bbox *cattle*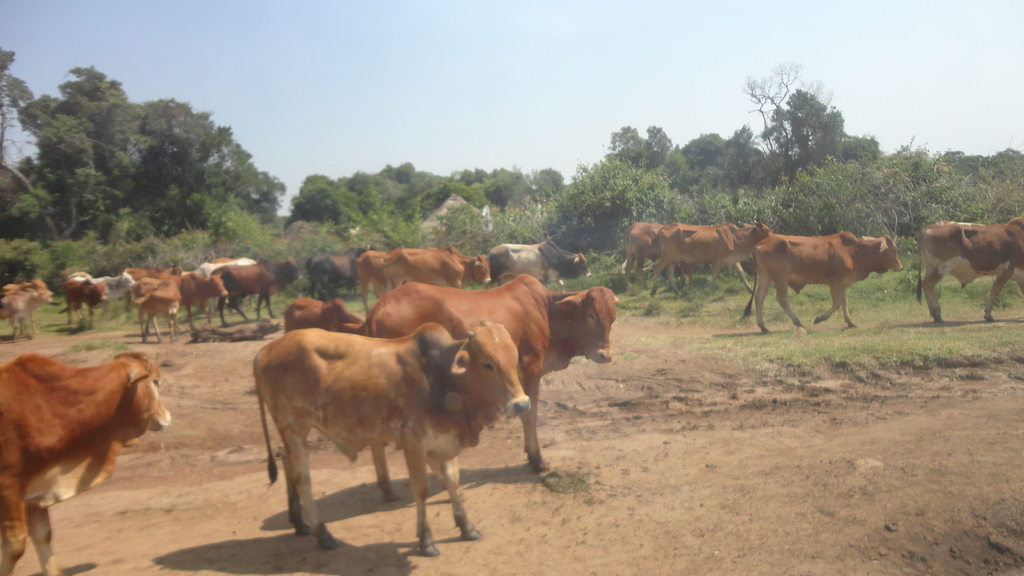
x1=0, y1=352, x2=176, y2=575
